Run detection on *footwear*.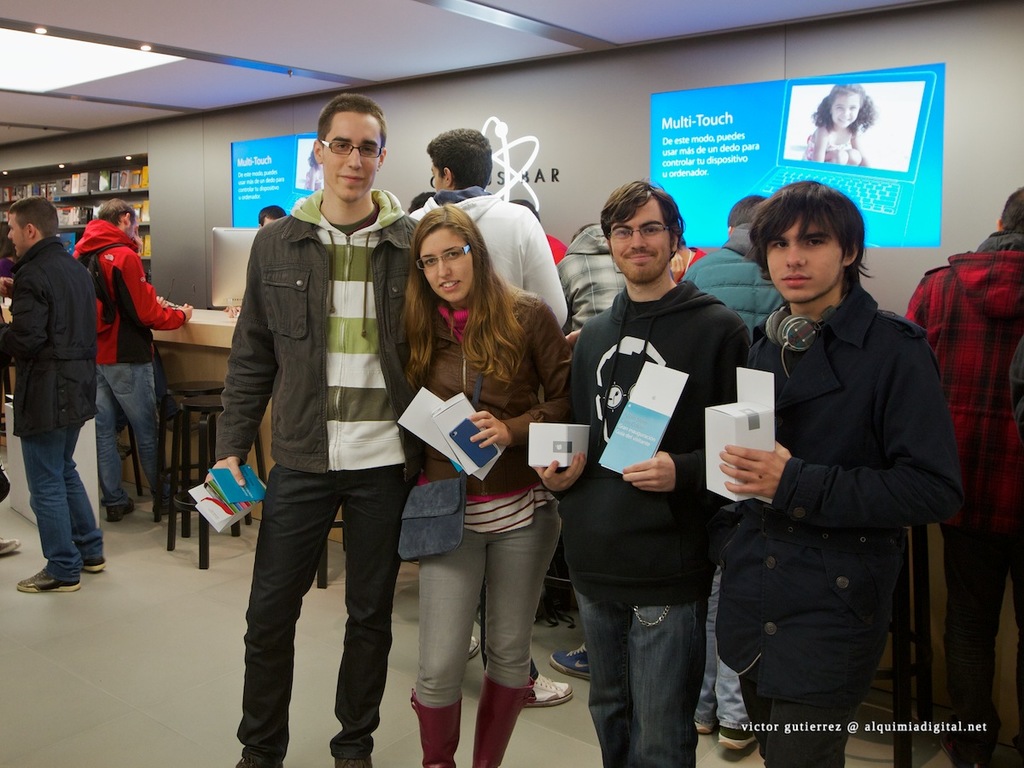
Result: x1=520 y1=672 x2=571 y2=710.
